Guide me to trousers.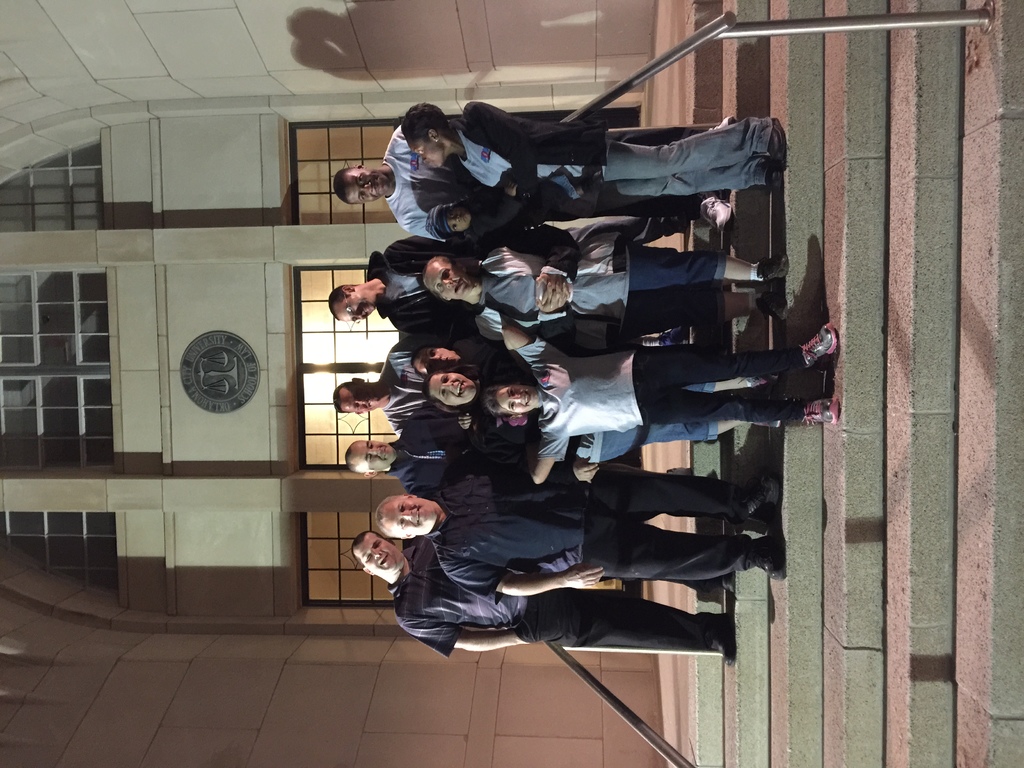
Guidance: x1=603 y1=426 x2=732 y2=456.
